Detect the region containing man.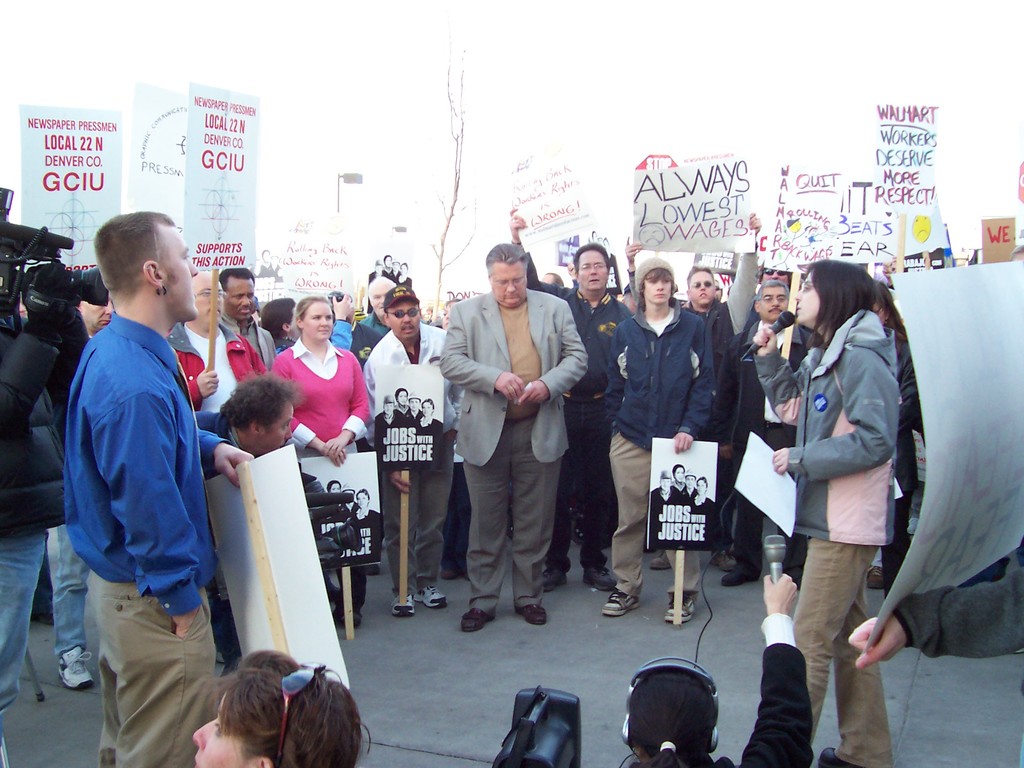
[x1=377, y1=392, x2=406, y2=436].
